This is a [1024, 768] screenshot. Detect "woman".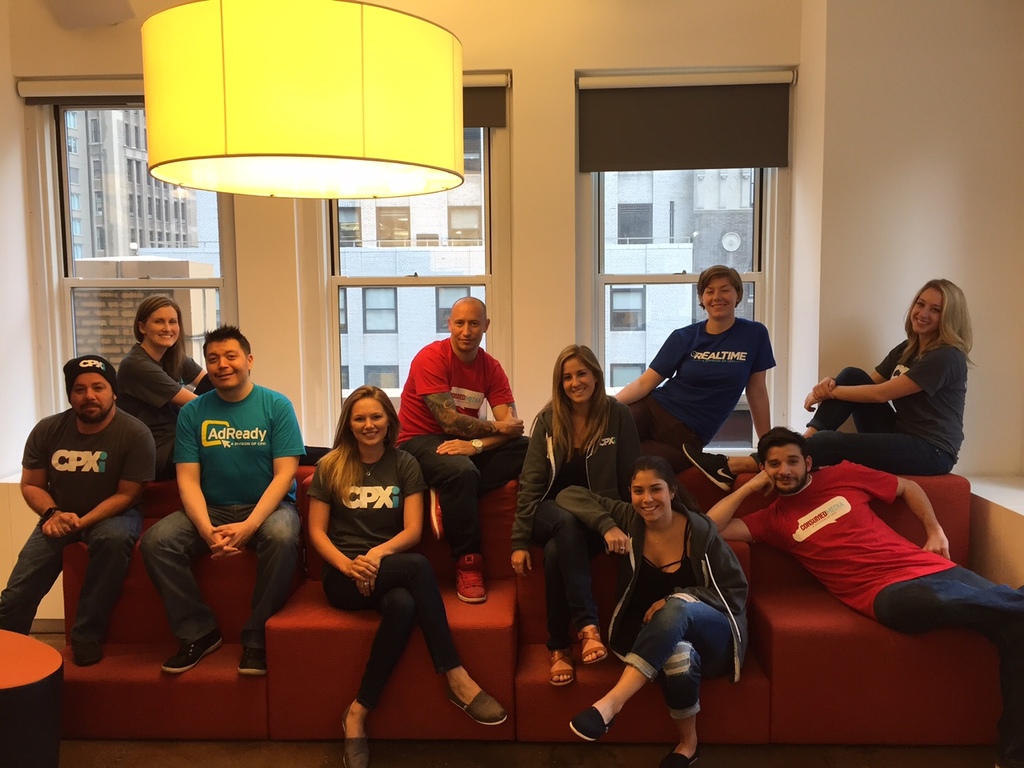
select_region(302, 385, 515, 767).
